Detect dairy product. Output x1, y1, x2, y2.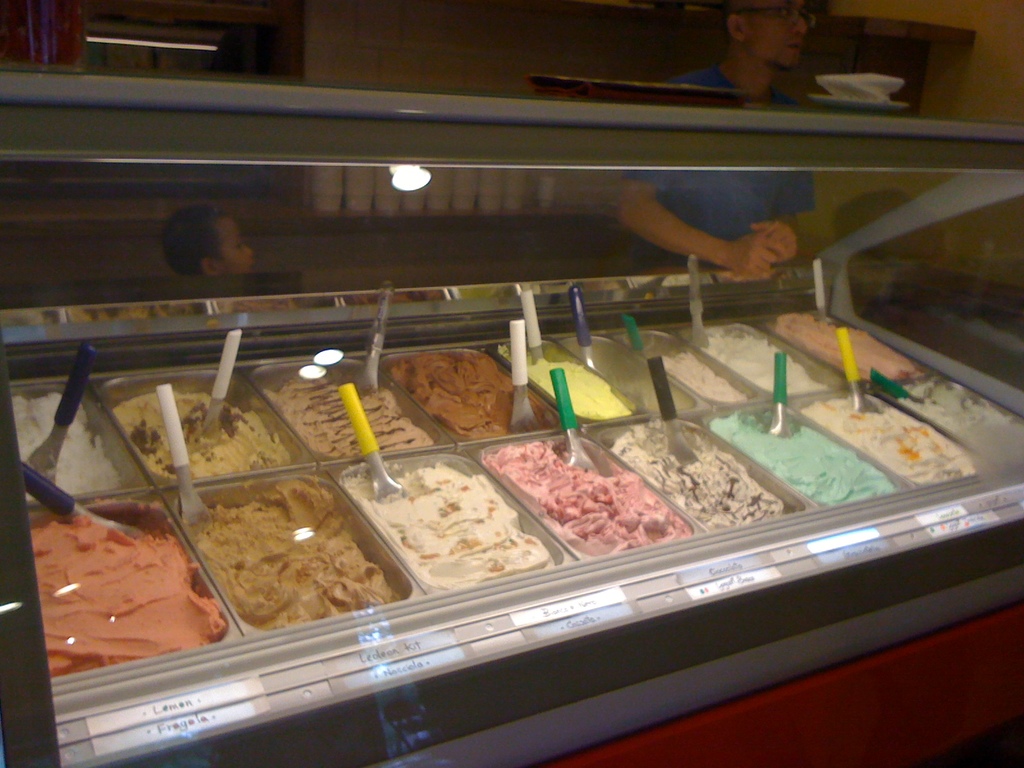
706, 324, 833, 401.
